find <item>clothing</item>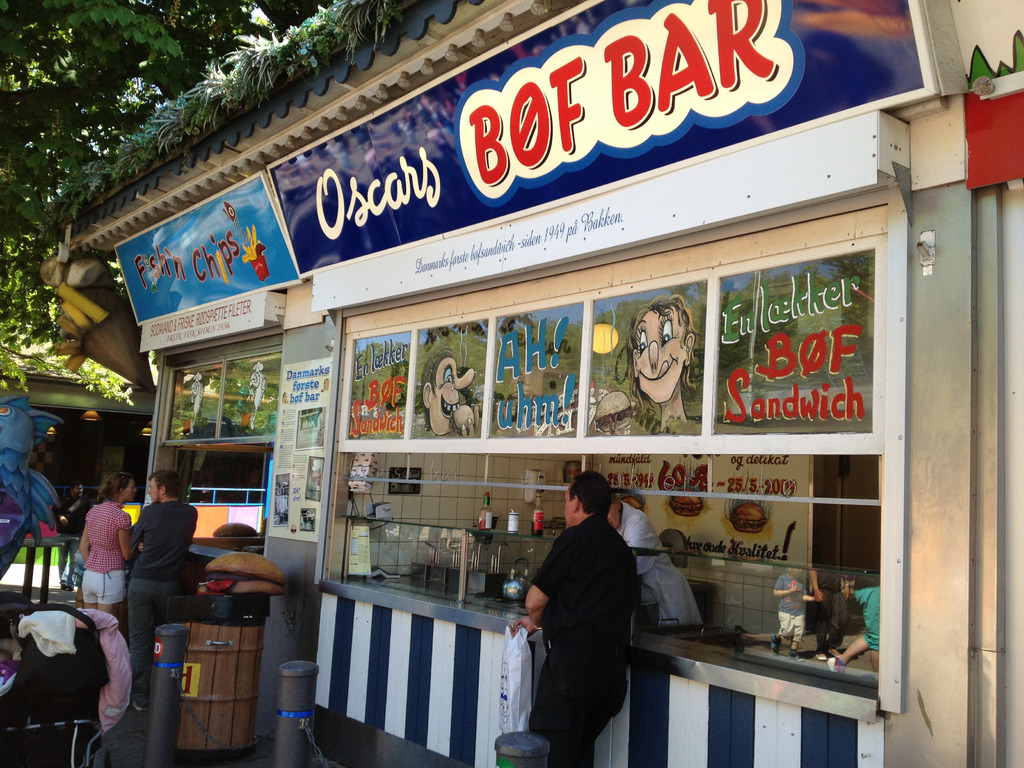
131,504,189,700
